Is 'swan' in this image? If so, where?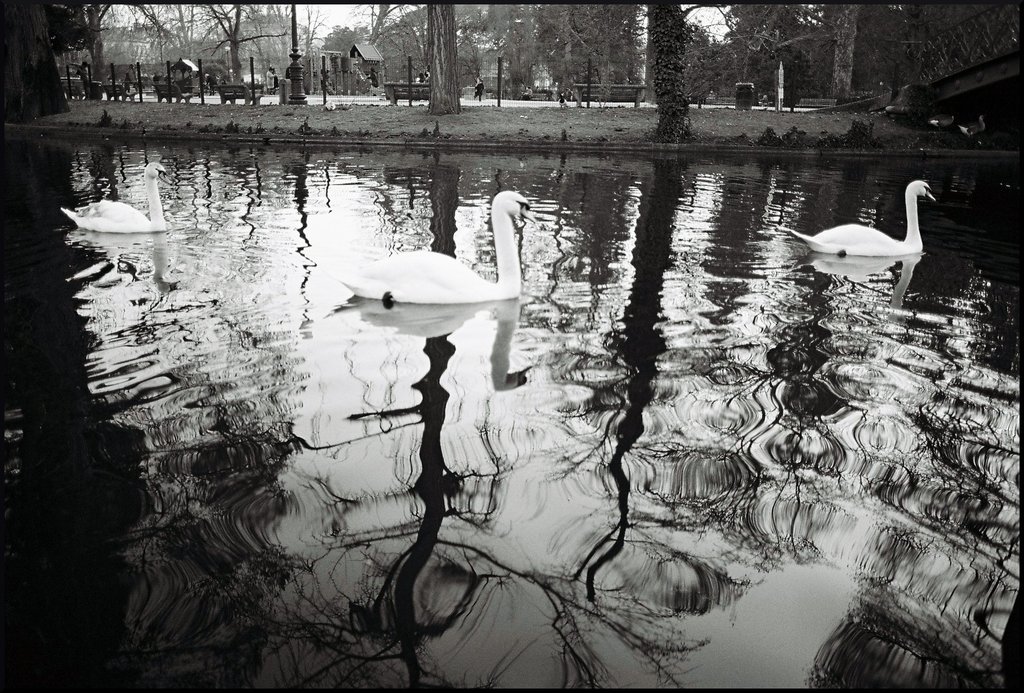
Yes, at x1=778 y1=175 x2=934 y2=252.
